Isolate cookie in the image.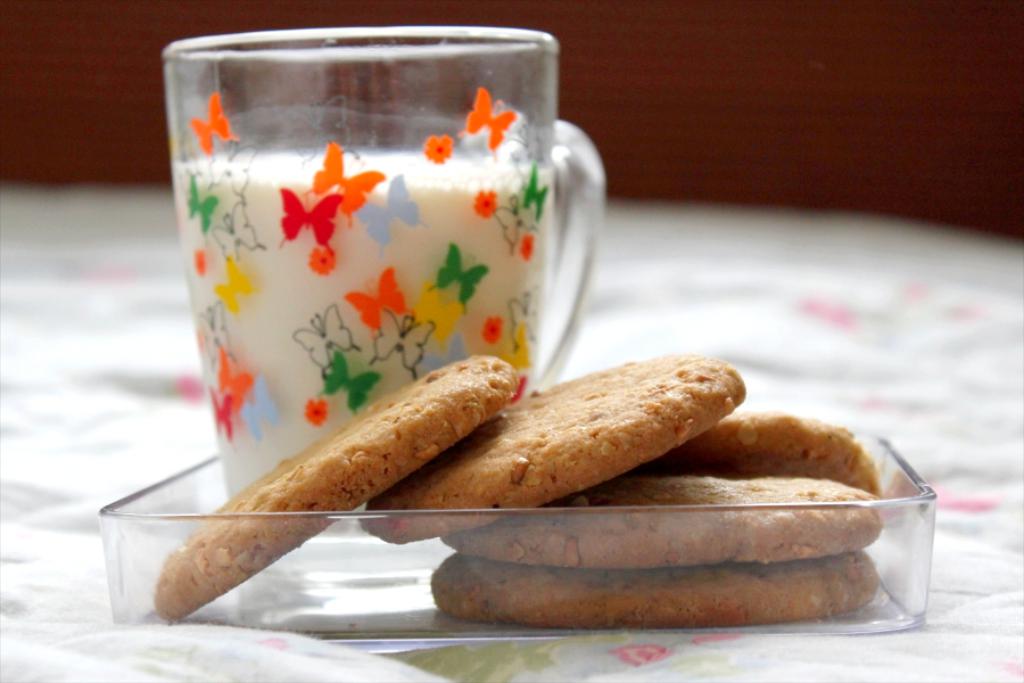
Isolated region: pyautogui.locateOnScreen(152, 355, 519, 622).
